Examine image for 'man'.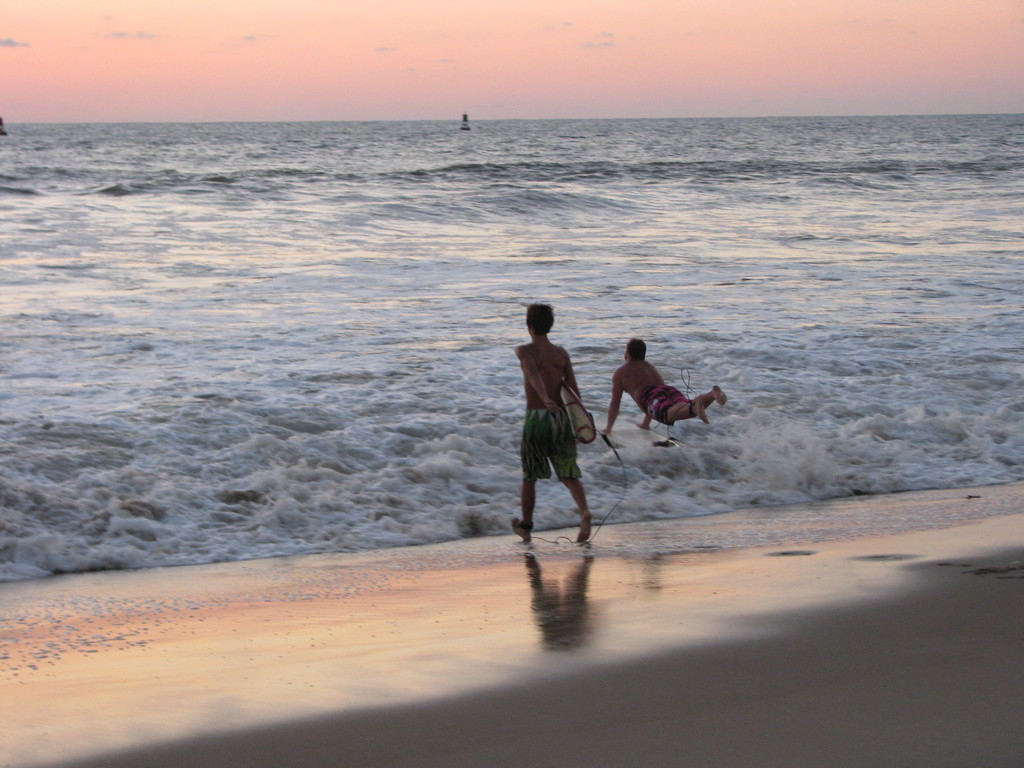
Examination result: [604,342,717,465].
